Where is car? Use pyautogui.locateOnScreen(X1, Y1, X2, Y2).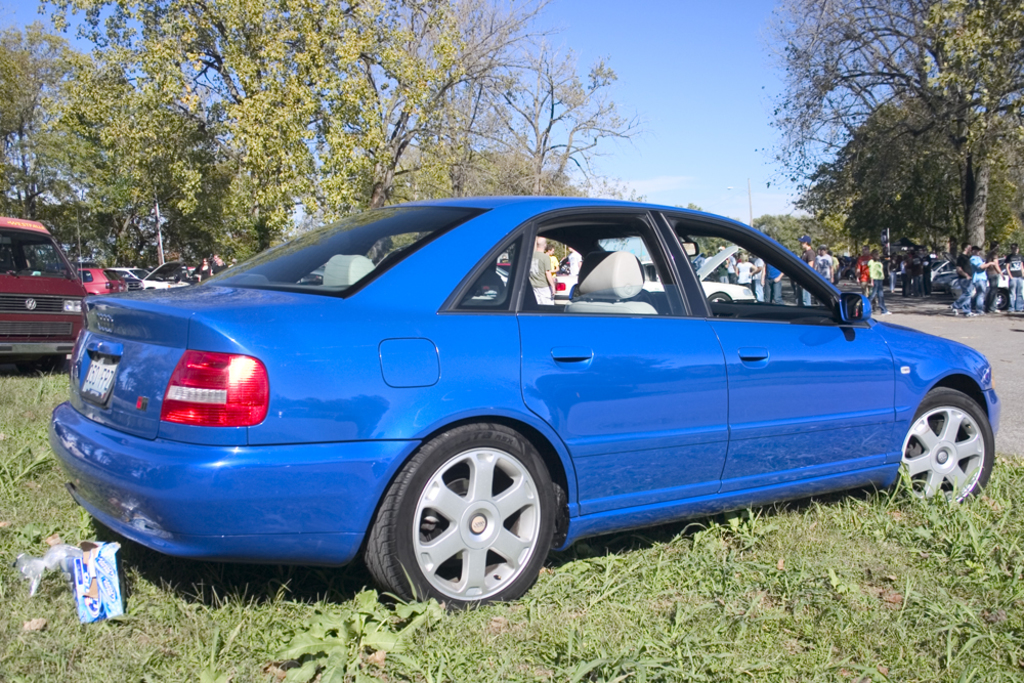
pyautogui.locateOnScreen(677, 236, 757, 300).
